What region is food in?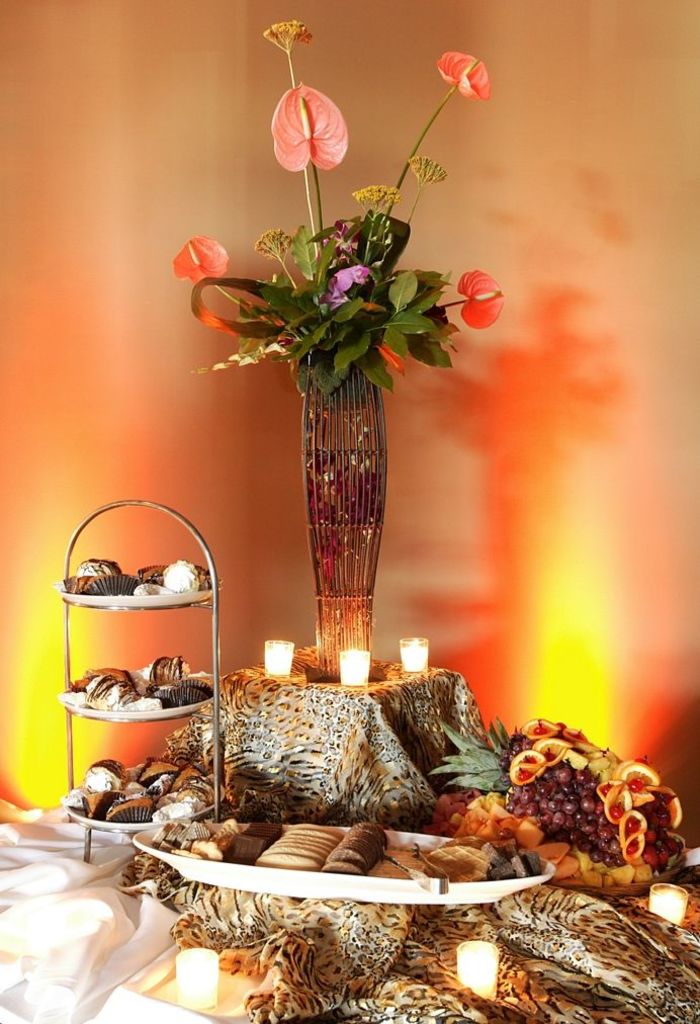
<bbox>322, 865, 361, 872</bbox>.
